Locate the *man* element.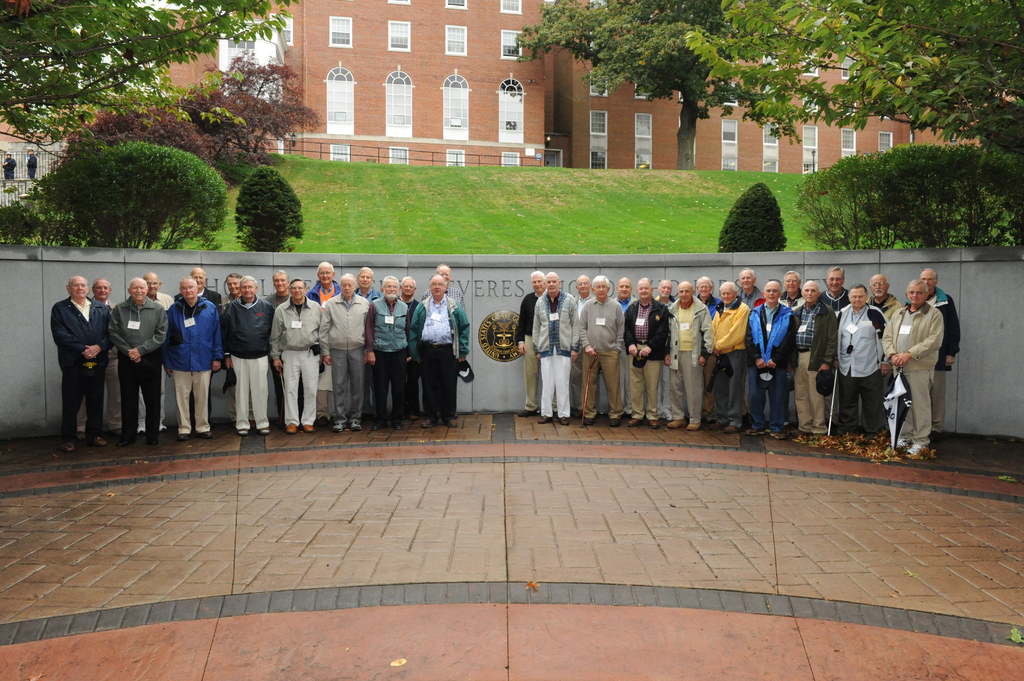
Element bbox: Rect(779, 271, 805, 422).
